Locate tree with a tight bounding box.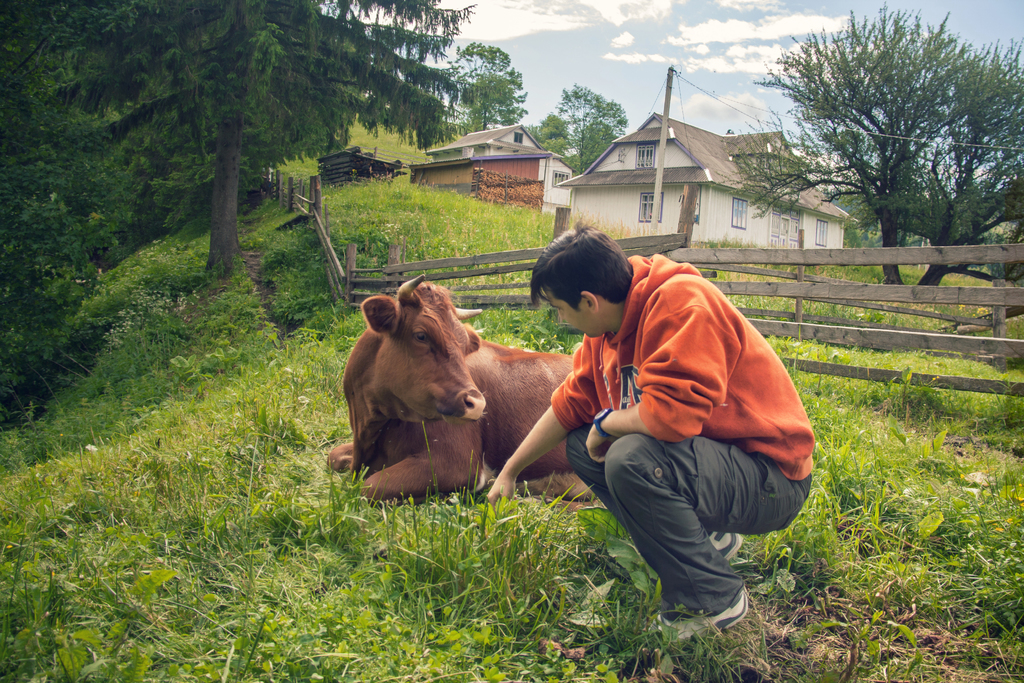
box(747, 11, 991, 263).
